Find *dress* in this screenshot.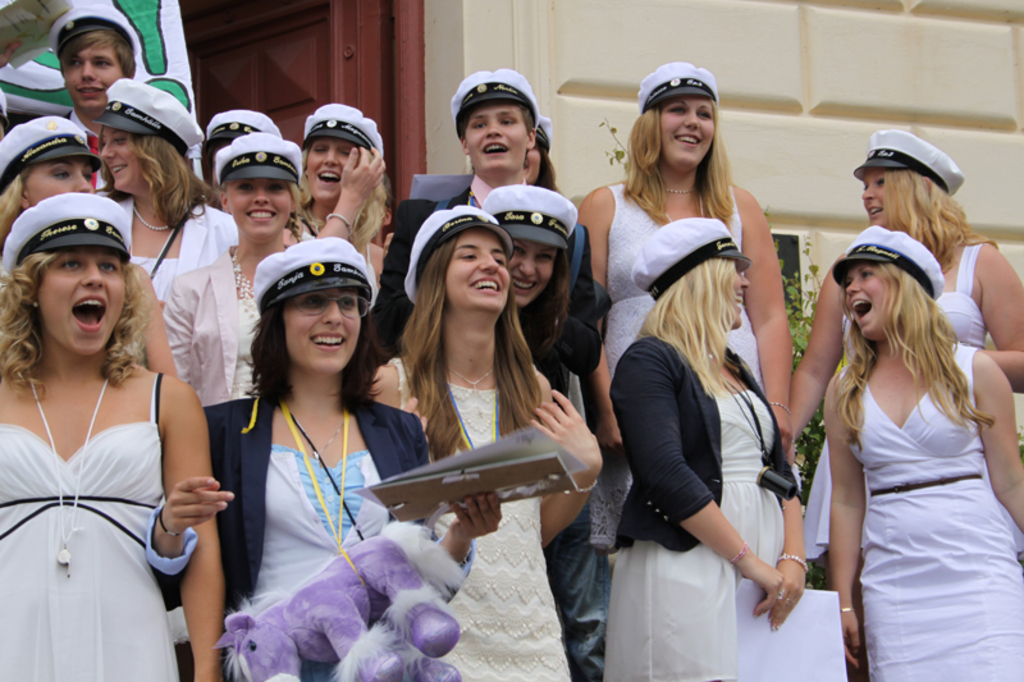
The bounding box for *dress* is left=604, top=177, right=763, bottom=383.
